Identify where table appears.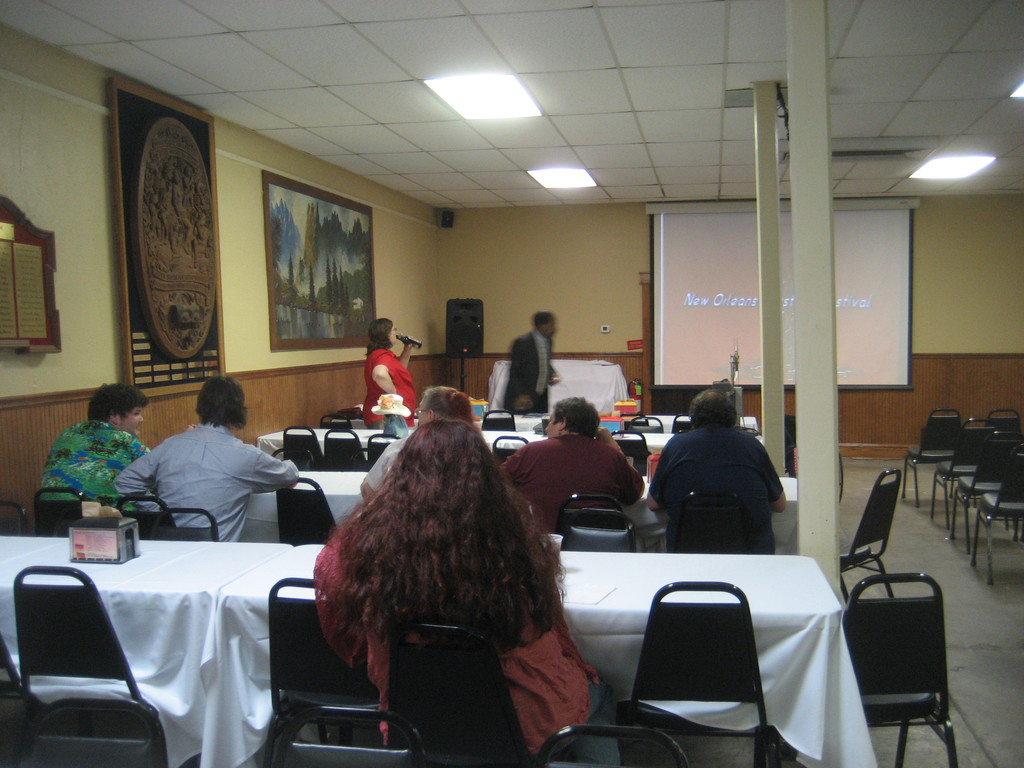
Appears at x1=332 y1=414 x2=758 y2=428.
